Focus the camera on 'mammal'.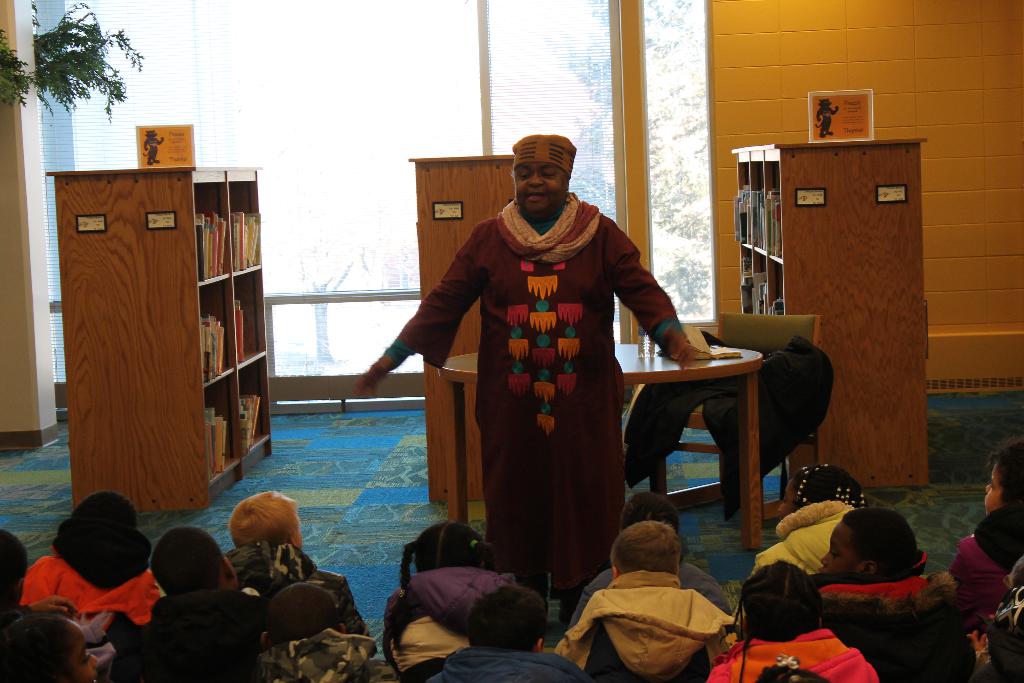
Focus region: (559,518,735,682).
